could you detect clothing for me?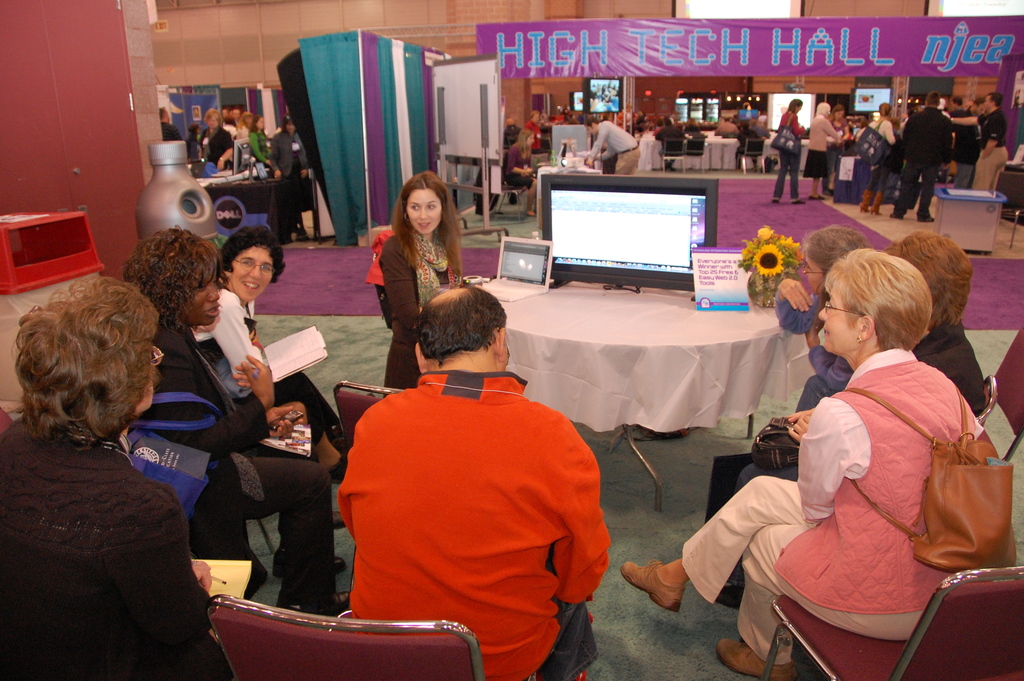
Detection result: [x1=328, y1=336, x2=607, y2=667].
